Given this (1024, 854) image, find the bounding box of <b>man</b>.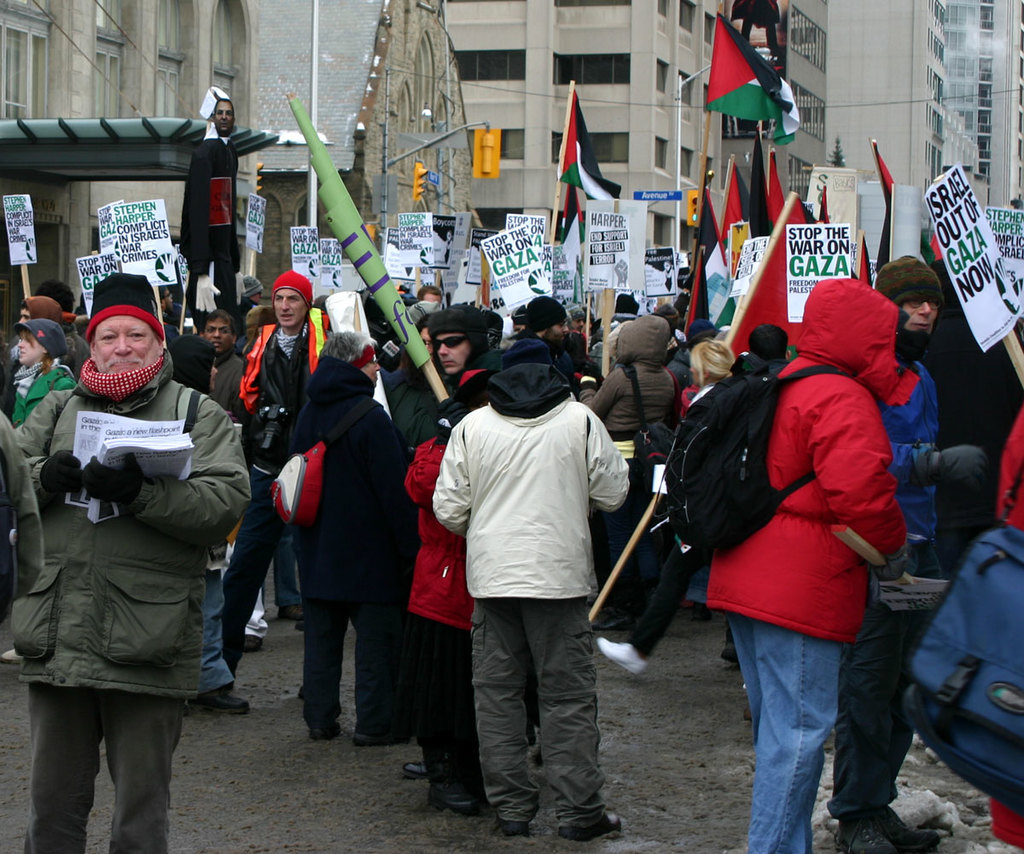
<region>207, 270, 345, 698</region>.
